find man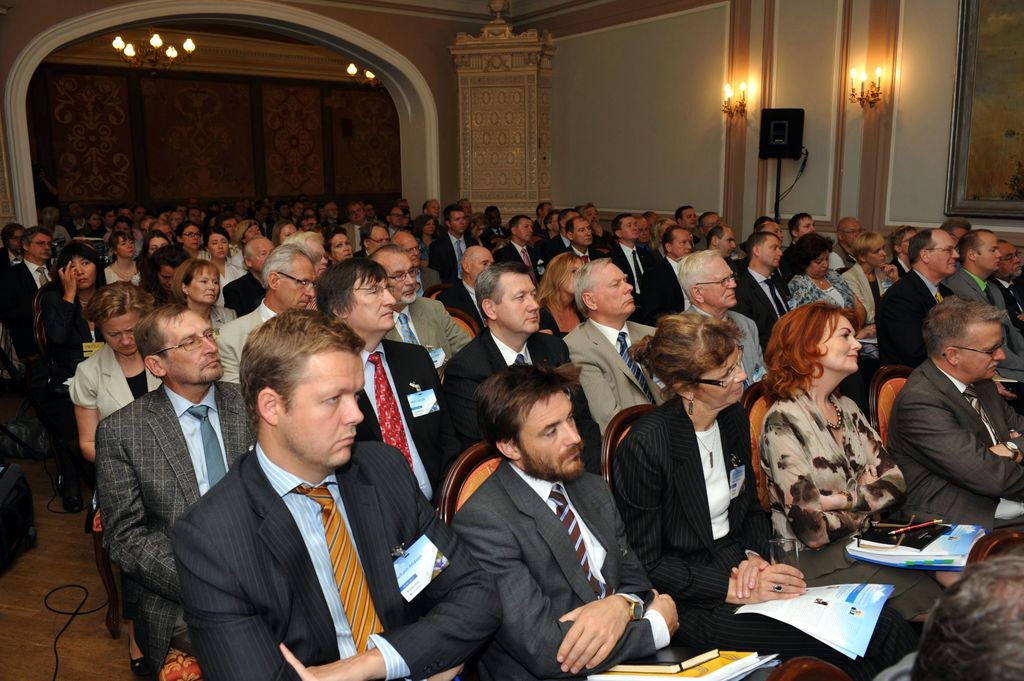
pyautogui.locateOnScreen(656, 218, 698, 268)
